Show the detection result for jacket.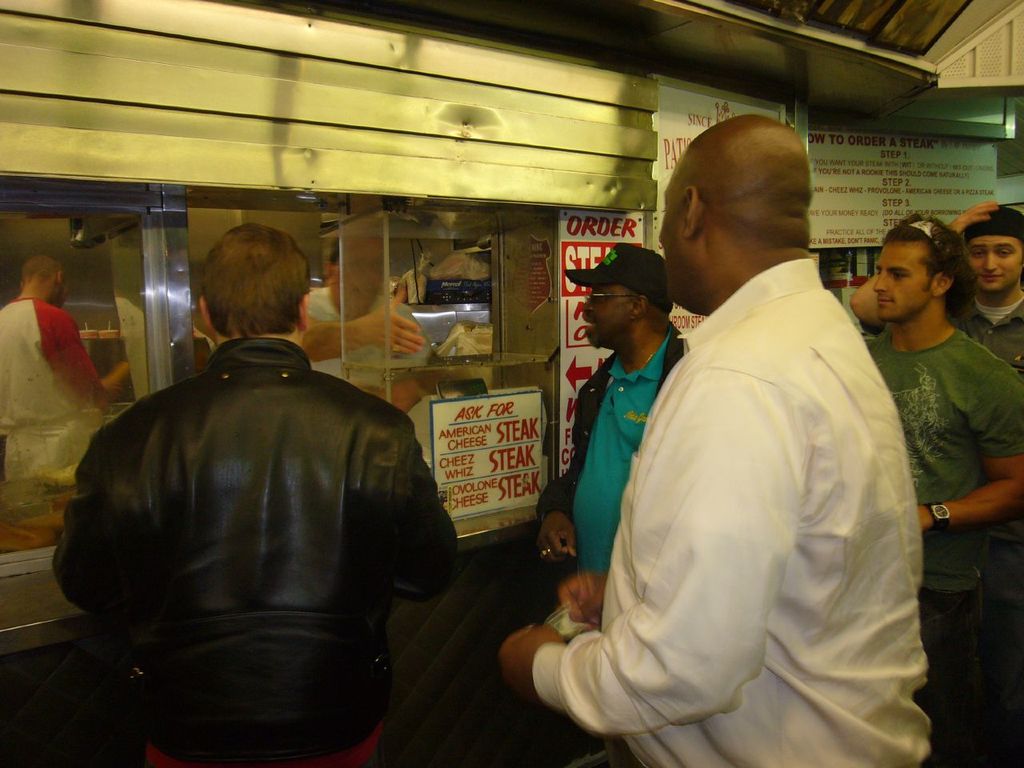
(60,264,441,732).
